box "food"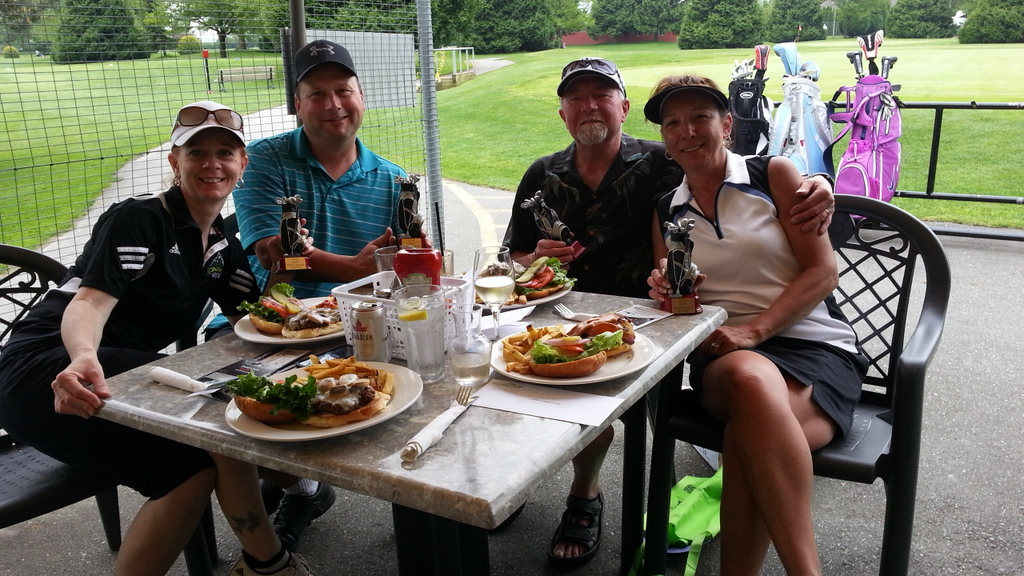
x1=397, y1=306, x2=426, y2=325
